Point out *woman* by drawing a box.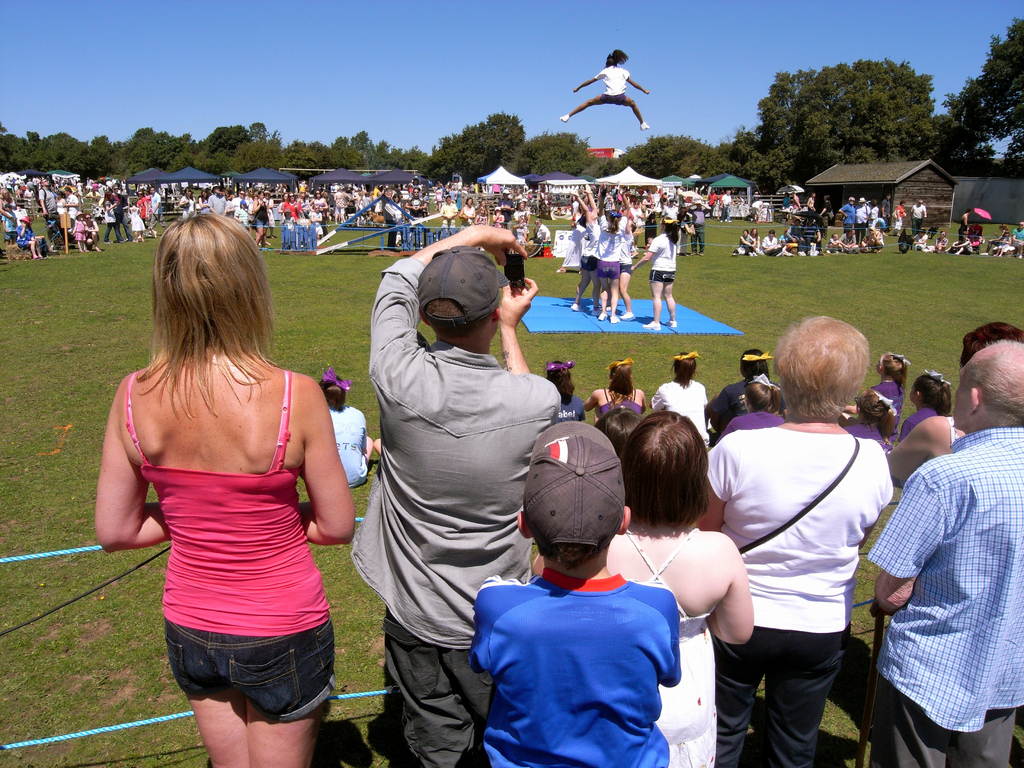
bbox=(843, 389, 892, 461).
